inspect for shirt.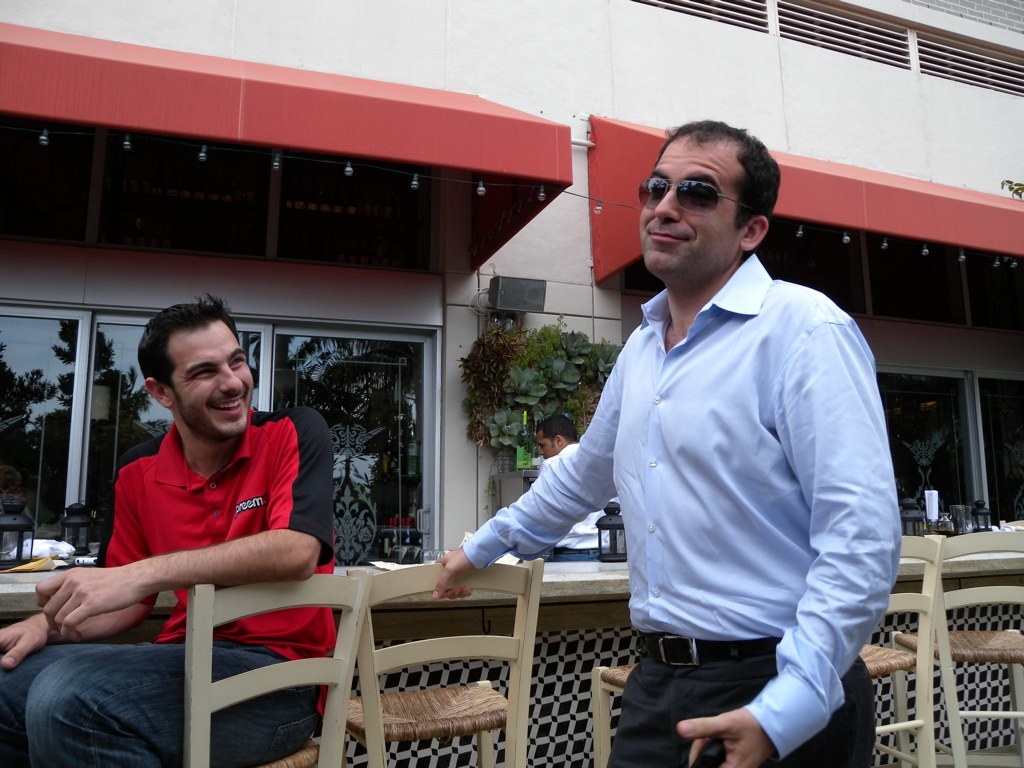
Inspection: x1=458 y1=118 x2=898 y2=766.
